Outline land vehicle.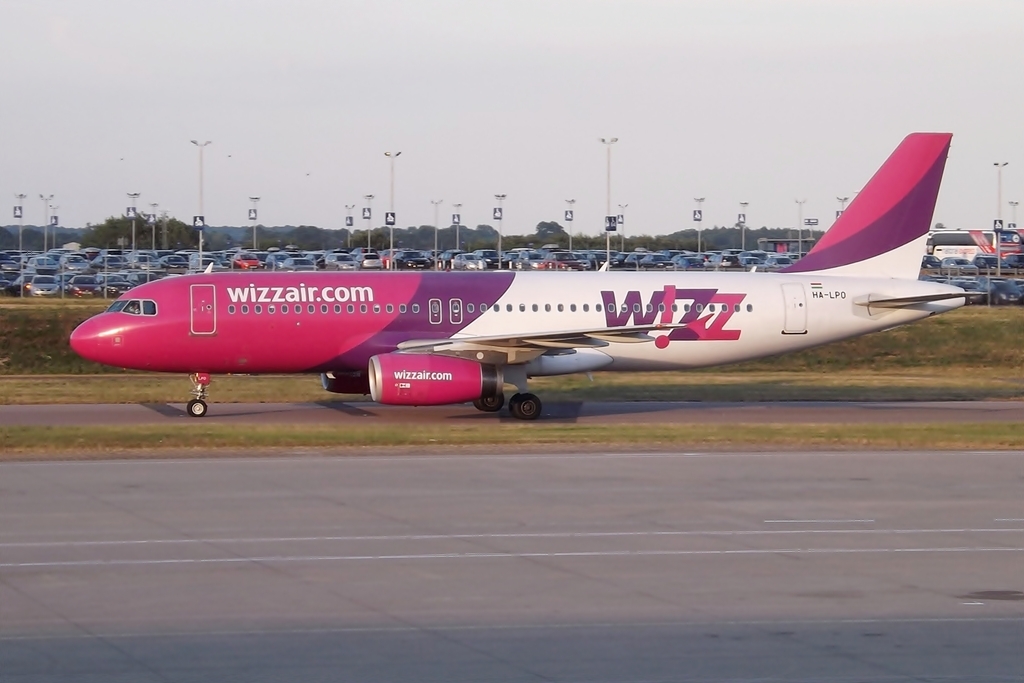
Outline: <box>284,255,315,268</box>.
